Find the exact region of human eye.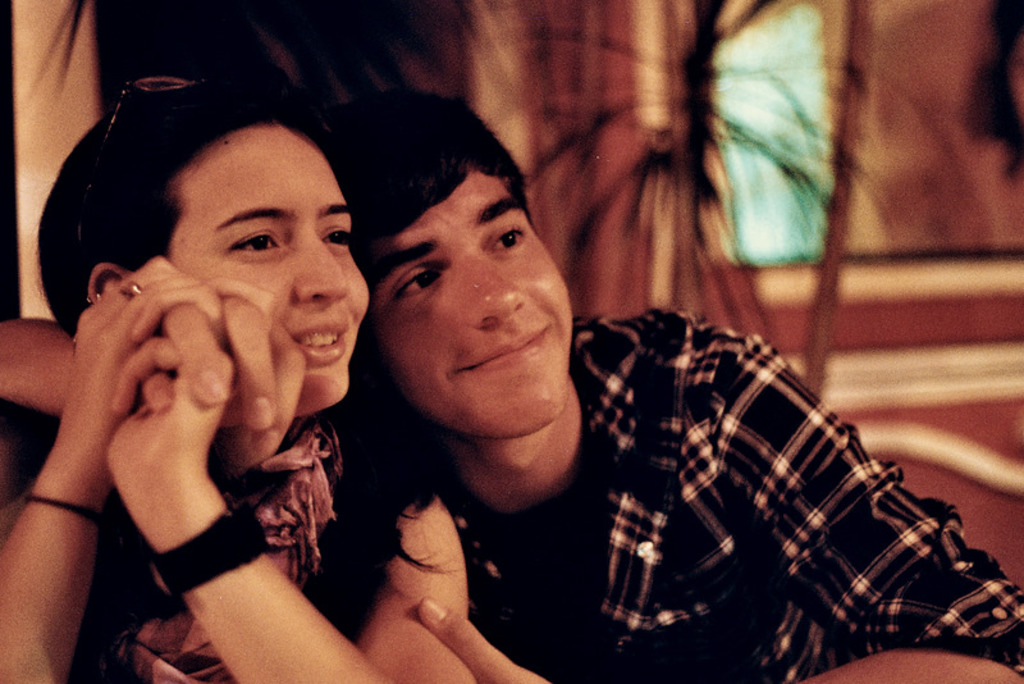
Exact region: 401/264/445/305.
